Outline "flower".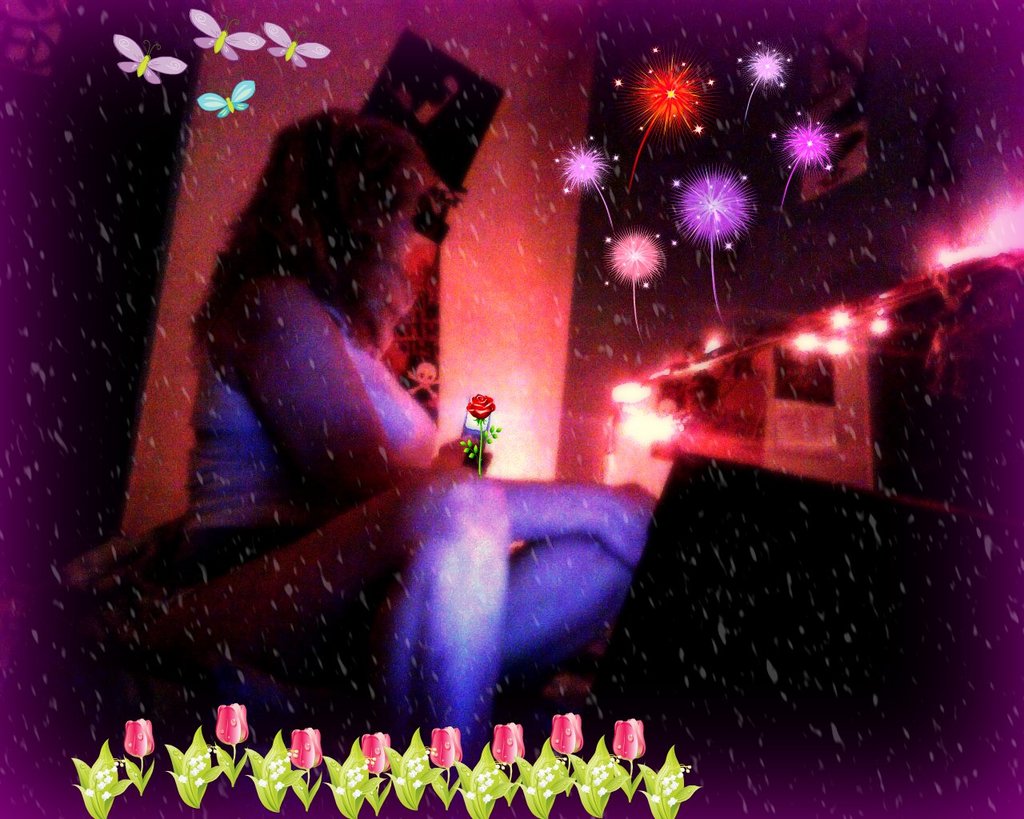
Outline: (463, 392, 496, 421).
